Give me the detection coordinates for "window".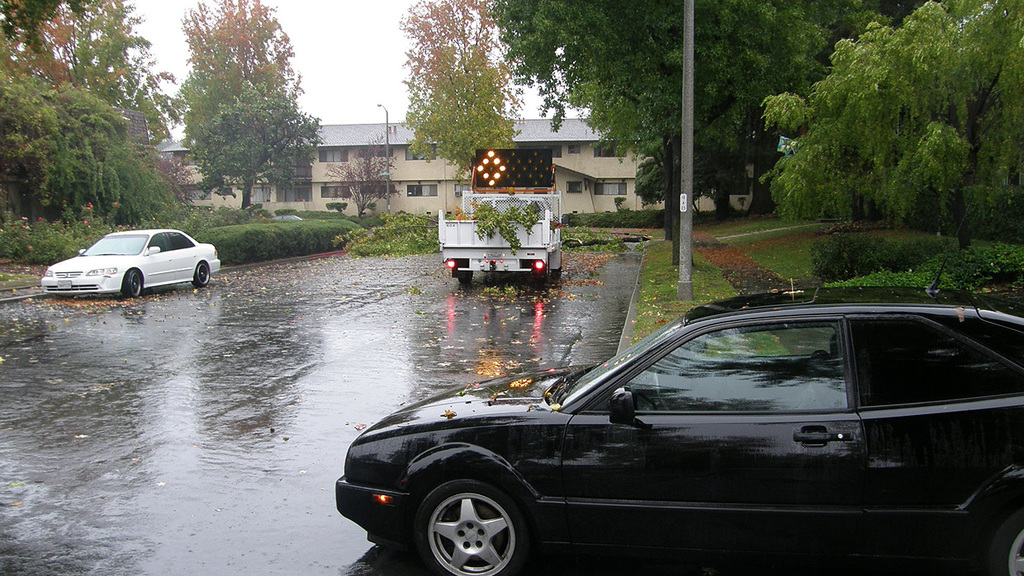
{"x1": 593, "y1": 184, "x2": 626, "y2": 195}.
